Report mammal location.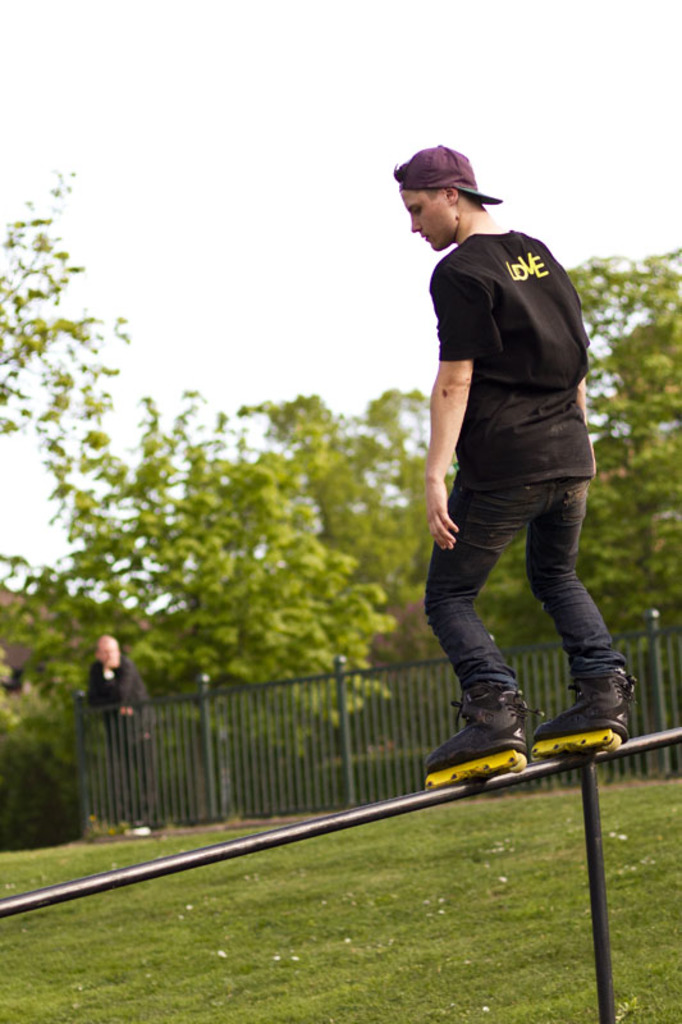
Report: Rect(86, 635, 165, 822).
